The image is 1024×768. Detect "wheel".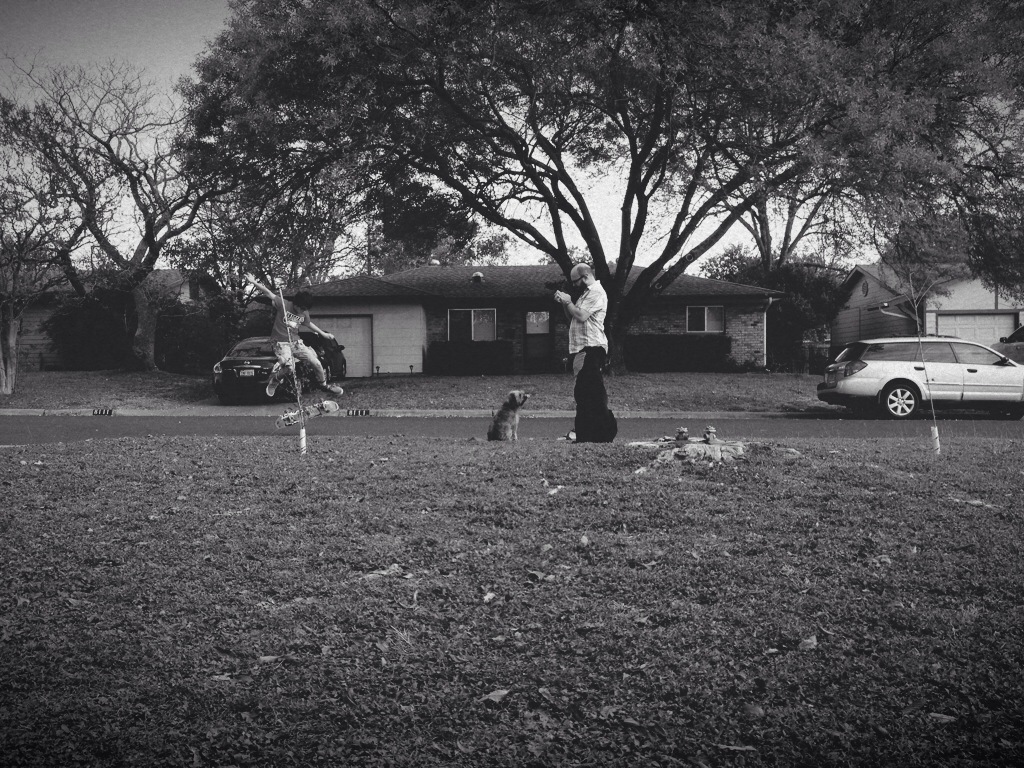
Detection: [x1=341, y1=362, x2=347, y2=377].
